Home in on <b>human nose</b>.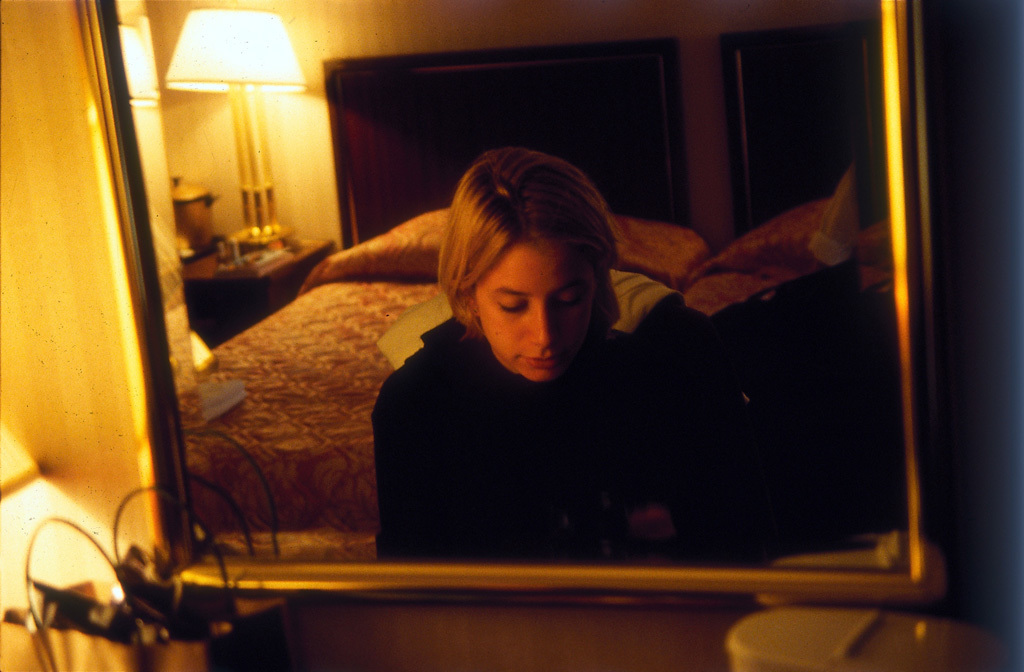
Homed in at crop(529, 307, 560, 348).
